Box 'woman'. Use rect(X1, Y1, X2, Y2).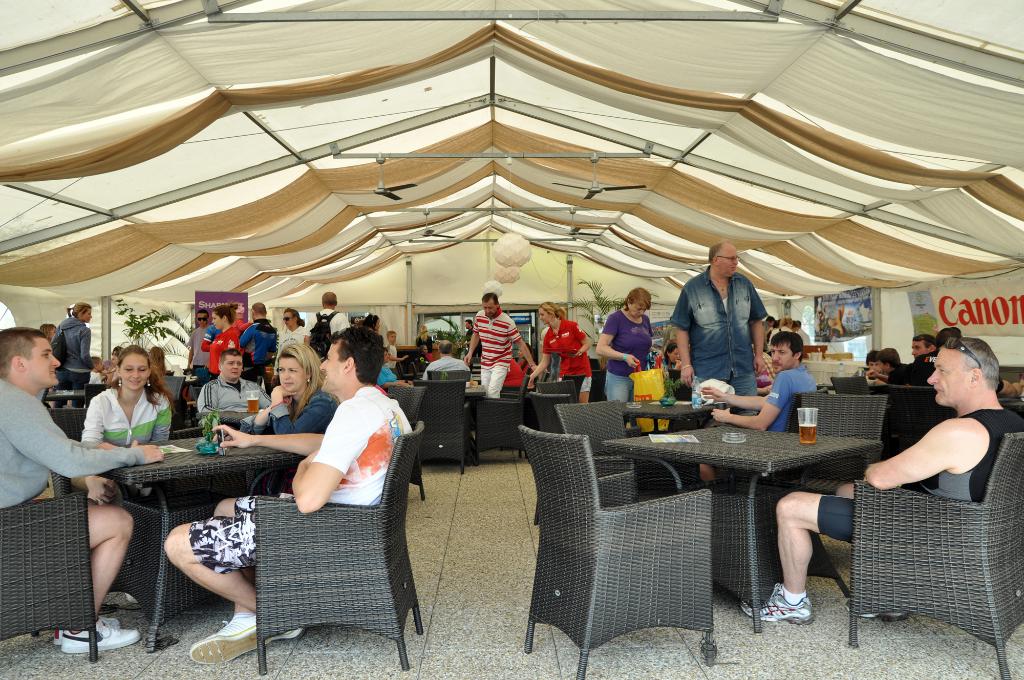
rect(375, 349, 411, 391).
